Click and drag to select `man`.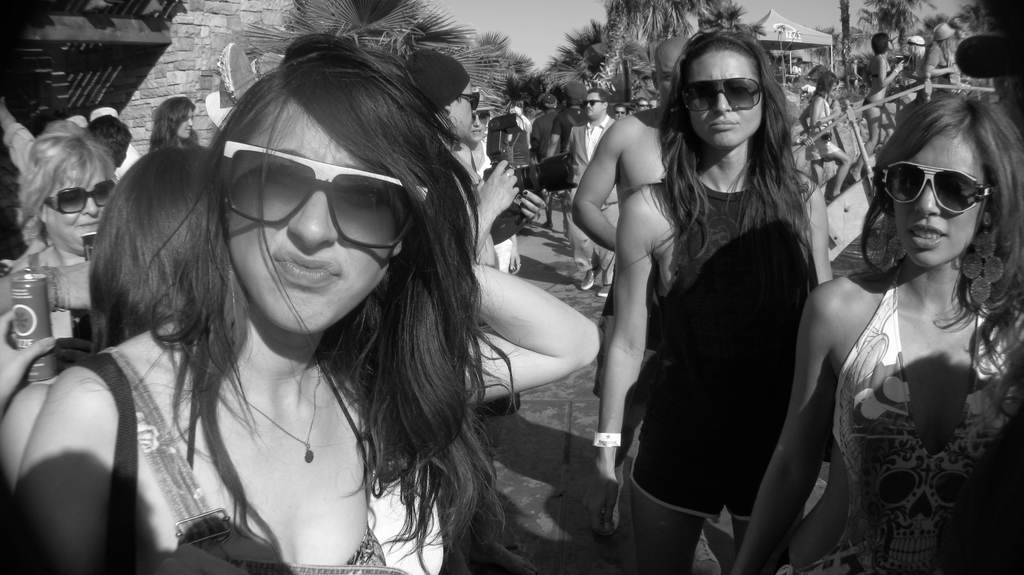
Selection: box=[634, 97, 645, 112].
